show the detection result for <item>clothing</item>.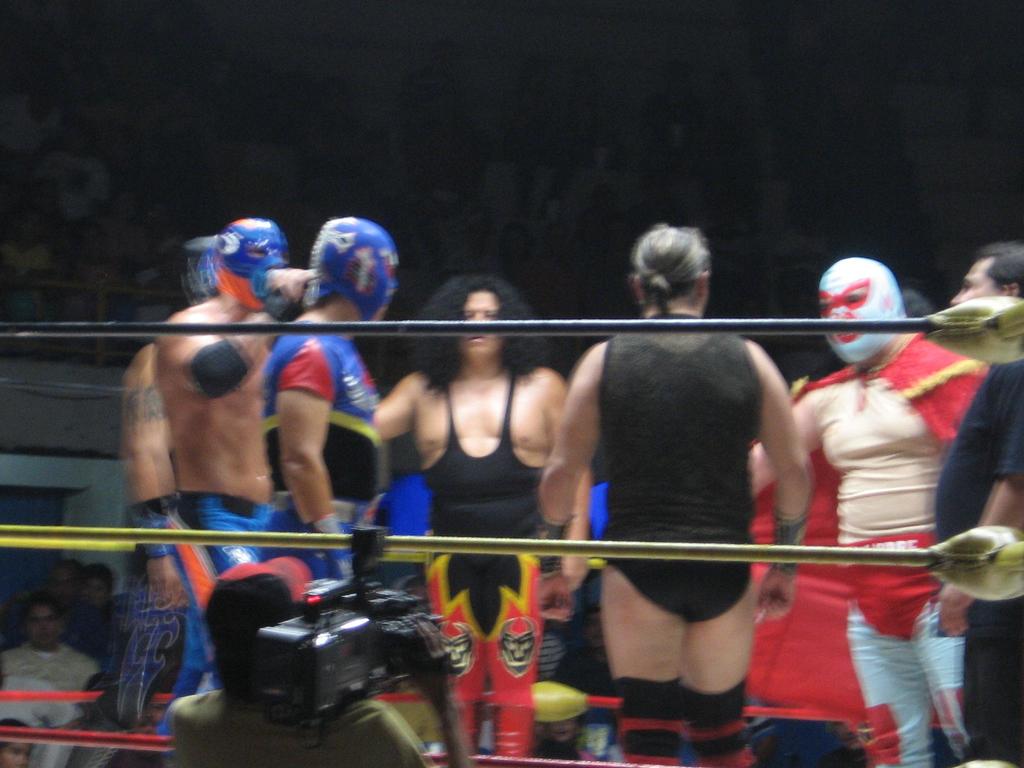
159,486,275,736.
